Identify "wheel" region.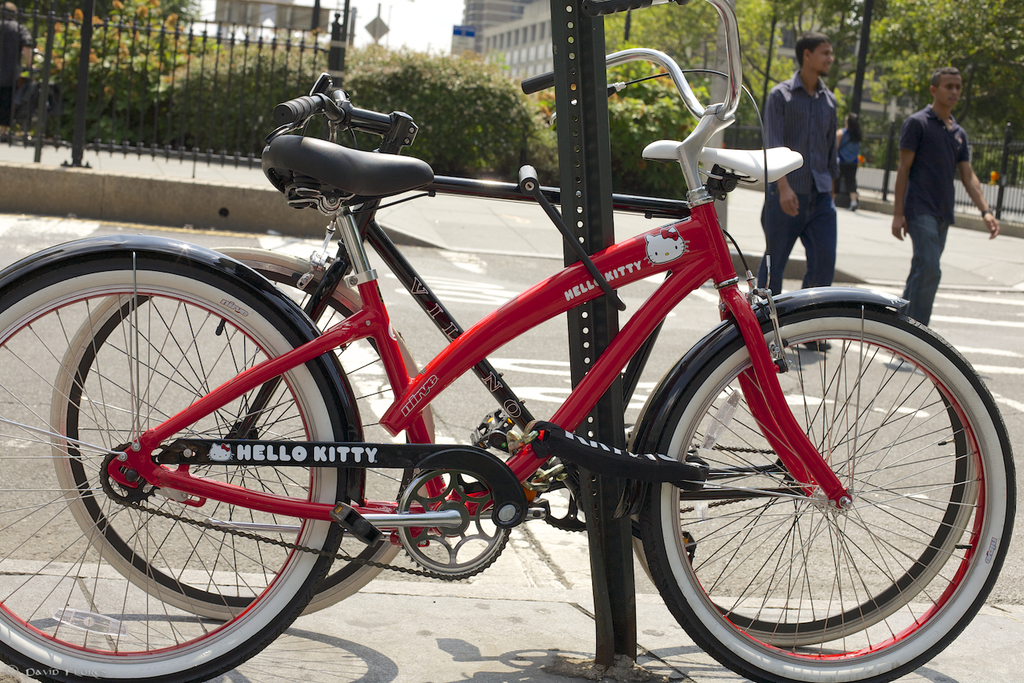
Region: box=[0, 253, 350, 682].
